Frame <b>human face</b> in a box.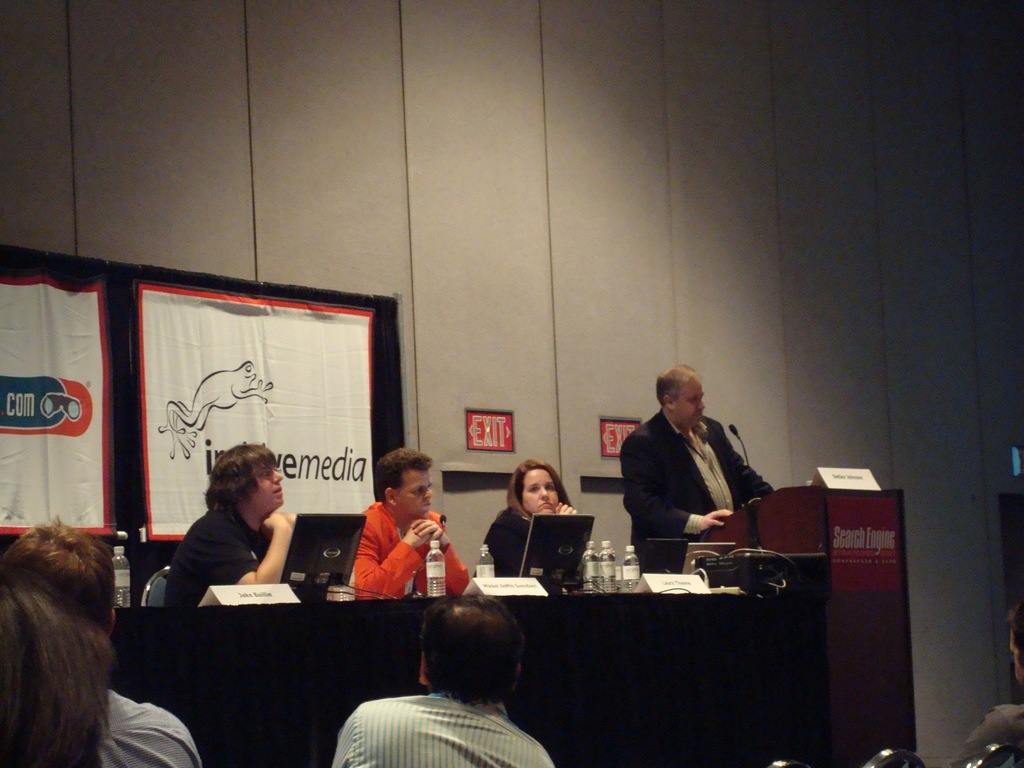
crop(251, 463, 284, 509).
